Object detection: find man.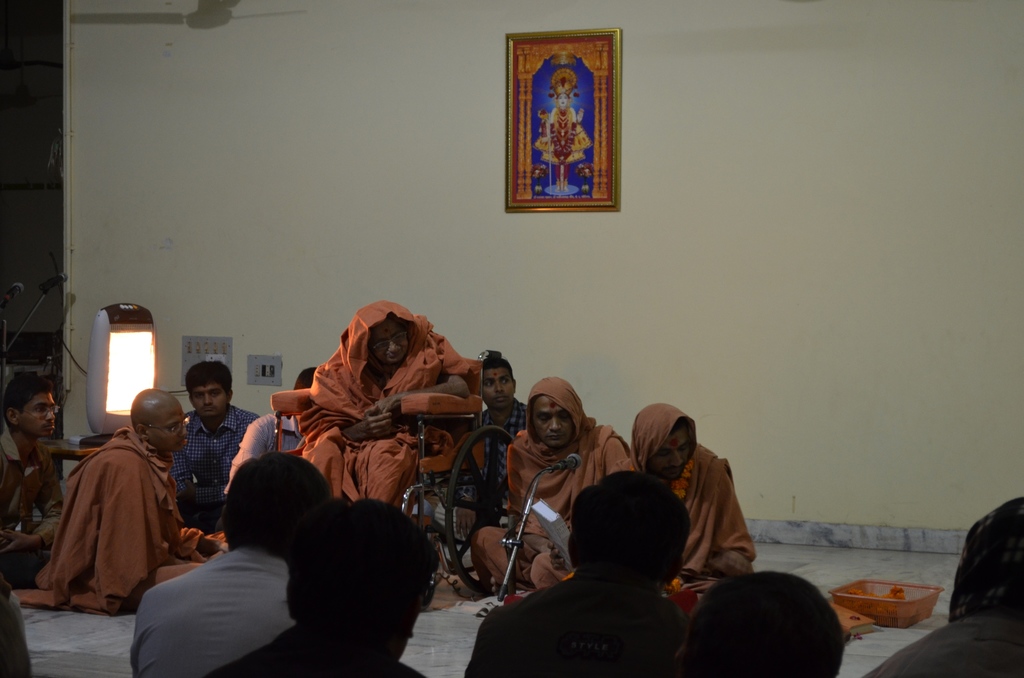
left=0, top=370, right=64, bottom=589.
